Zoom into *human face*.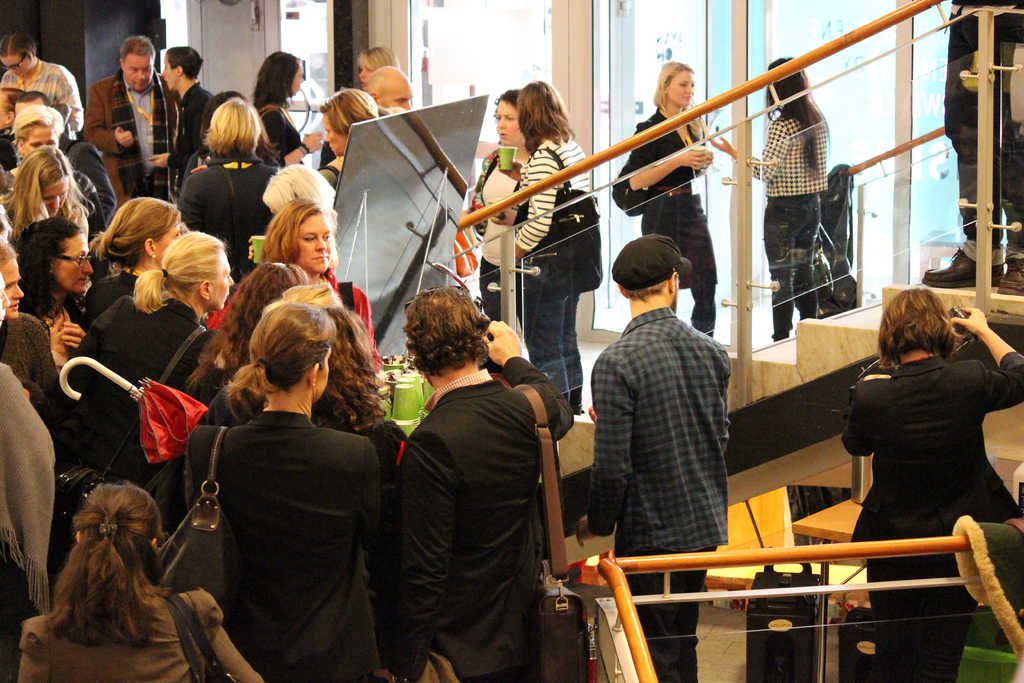
Zoom target: bbox=[380, 80, 412, 106].
